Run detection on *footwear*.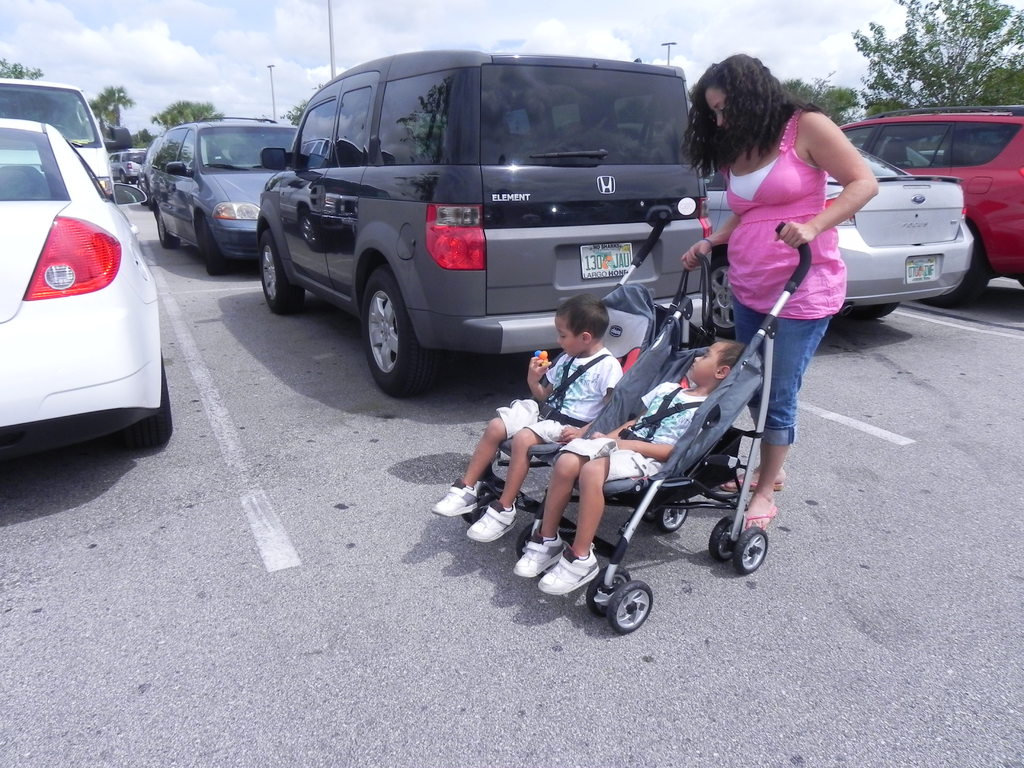
Result: 540, 545, 605, 598.
